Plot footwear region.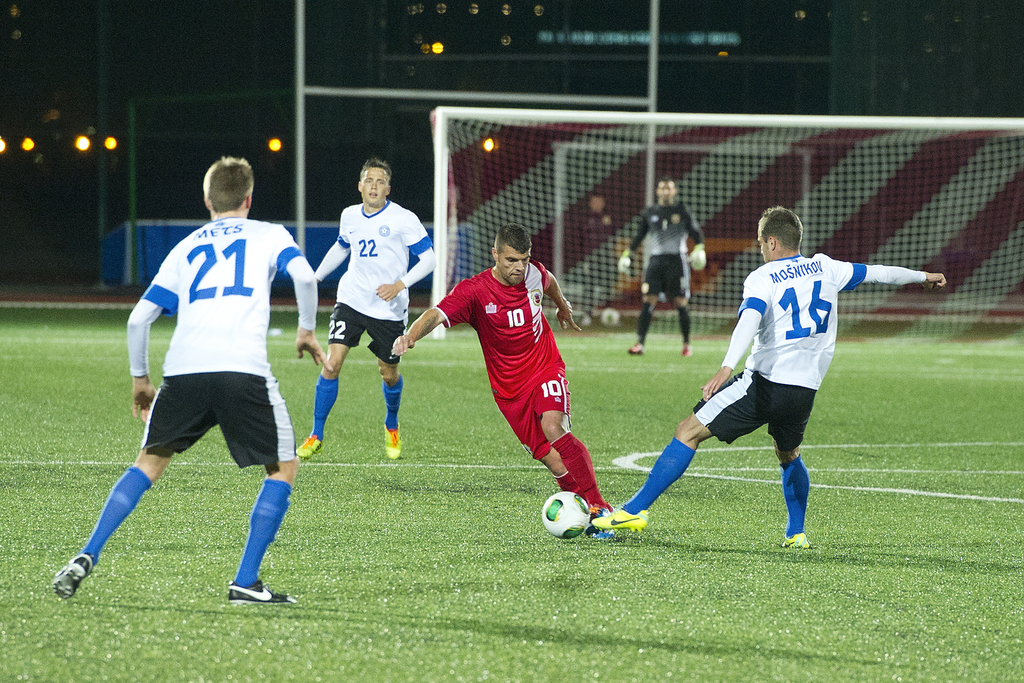
Plotted at box=[778, 529, 814, 554].
